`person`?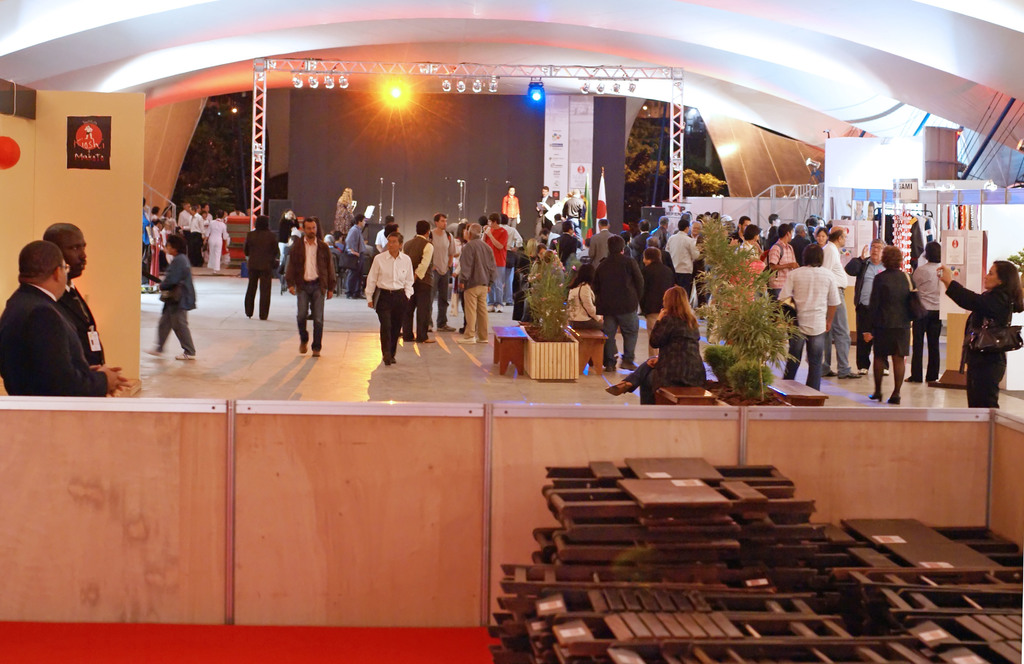
{"left": 496, "top": 186, "right": 525, "bottom": 237}
